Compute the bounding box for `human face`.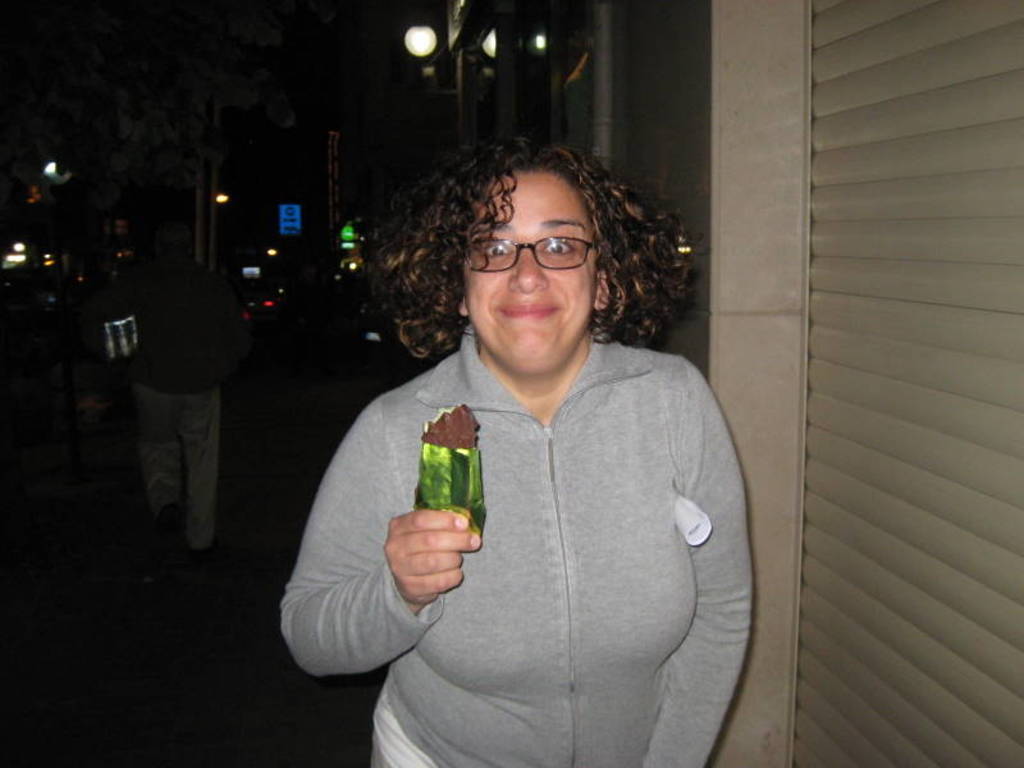
(left=465, top=174, right=596, bottom=372).
